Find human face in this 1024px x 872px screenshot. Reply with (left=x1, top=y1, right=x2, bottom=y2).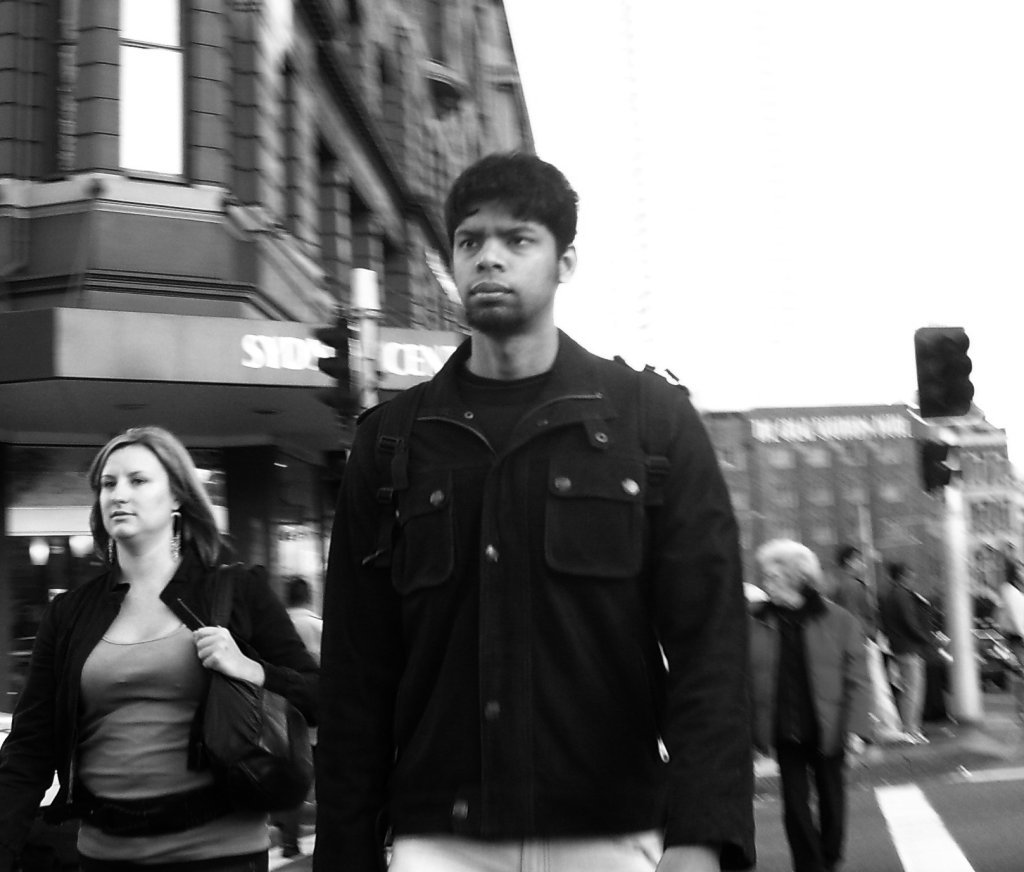
(left=96, top=443, right=174, bottom=539).
